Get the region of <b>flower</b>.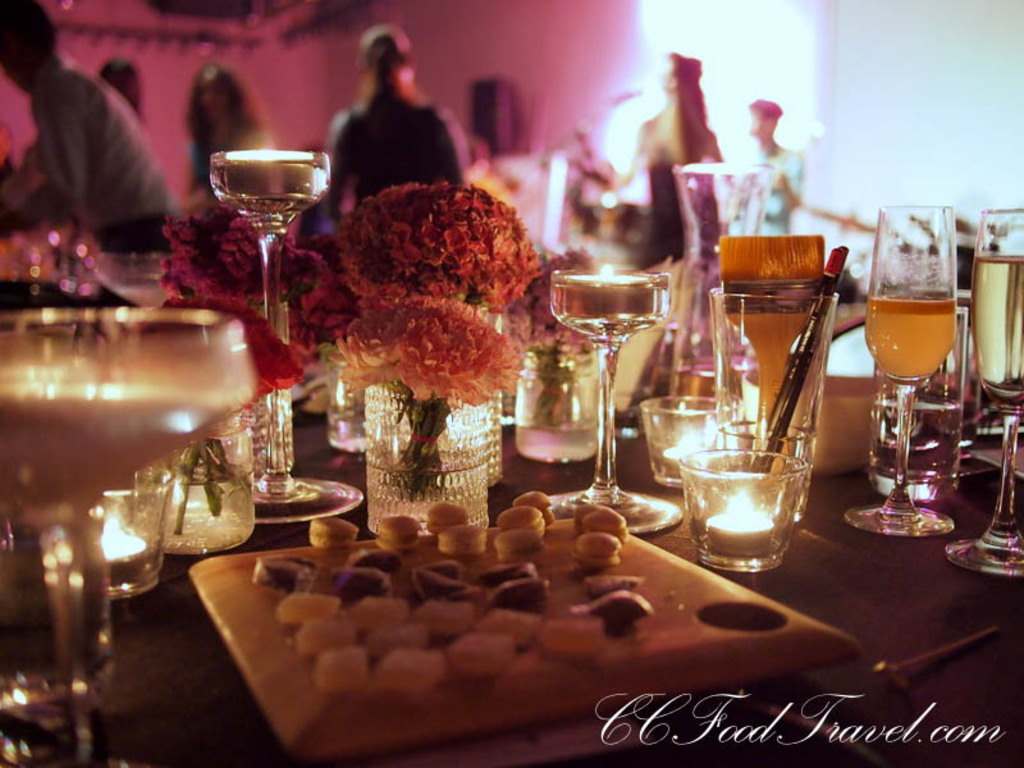
region(335, 168, 558, 301).
